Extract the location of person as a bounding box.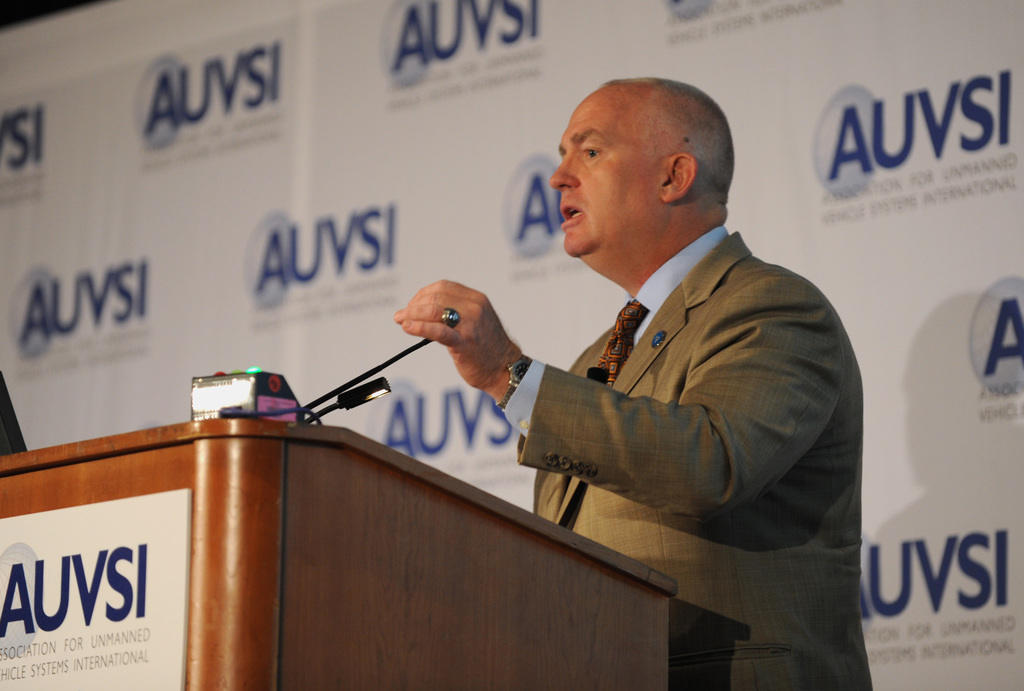
left=422, top=75, right=851, bottom=633.
